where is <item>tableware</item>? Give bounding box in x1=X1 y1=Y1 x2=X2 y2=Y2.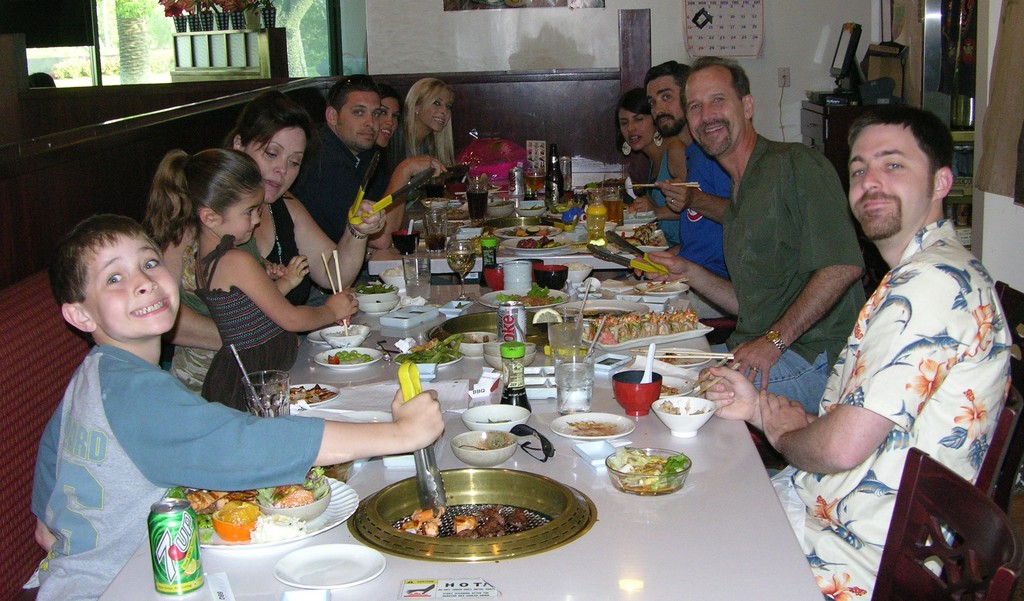
x1=648 y1=393 x2=721 y2=439.
